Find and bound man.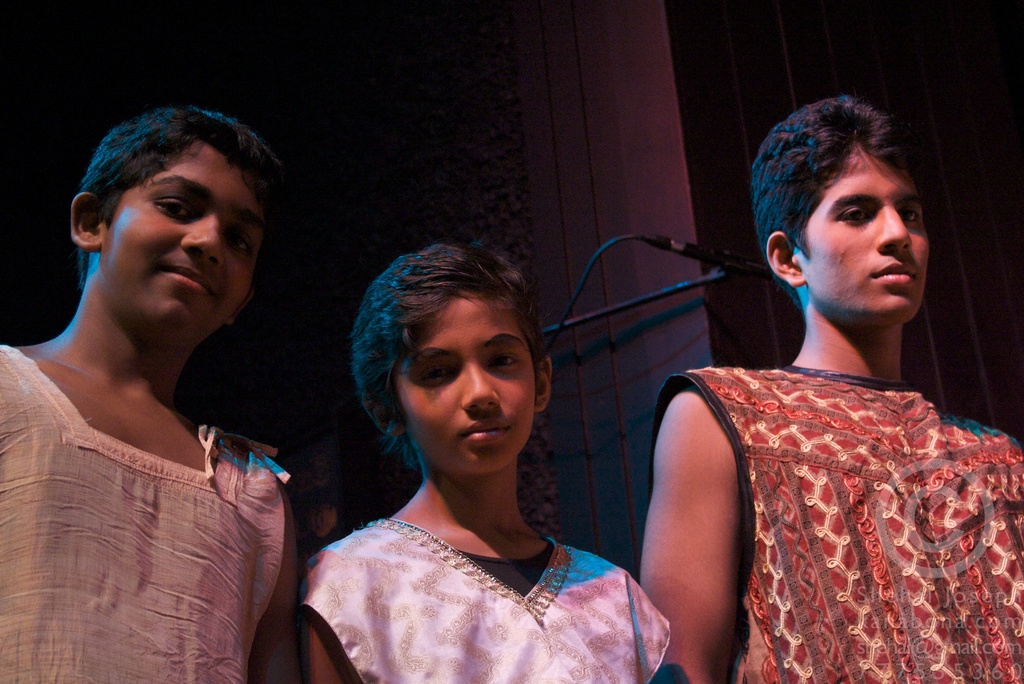
Bound: bbox=(618, 102, 1012, 669).
